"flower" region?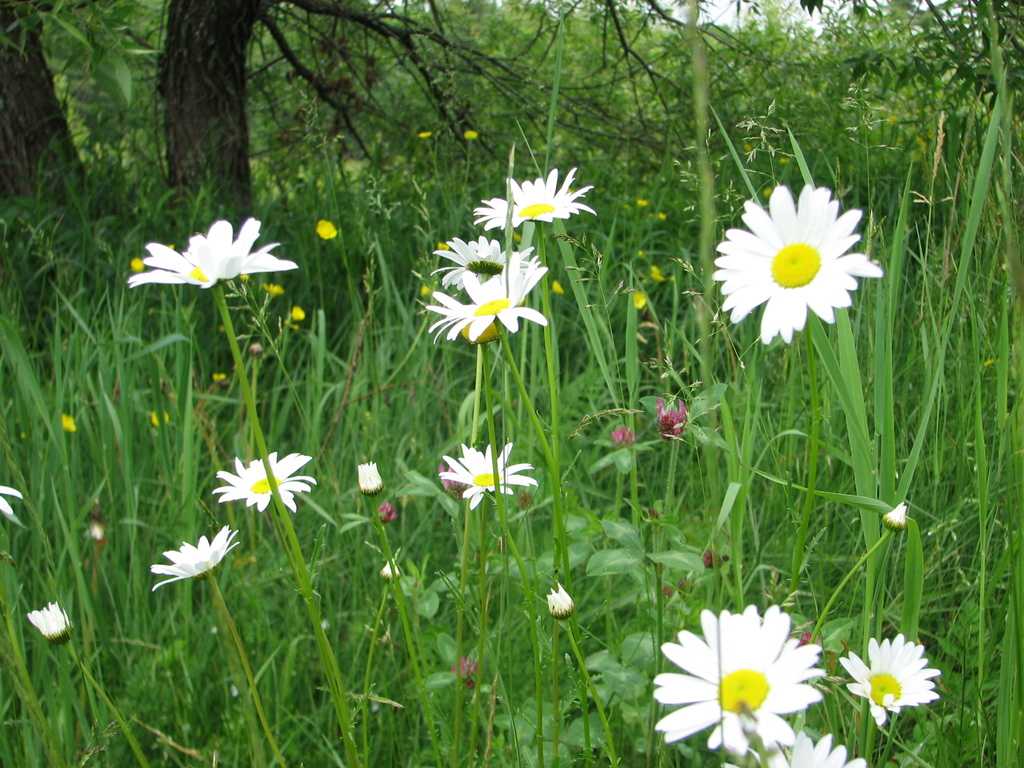
detection(837, 636, 943, 730)
